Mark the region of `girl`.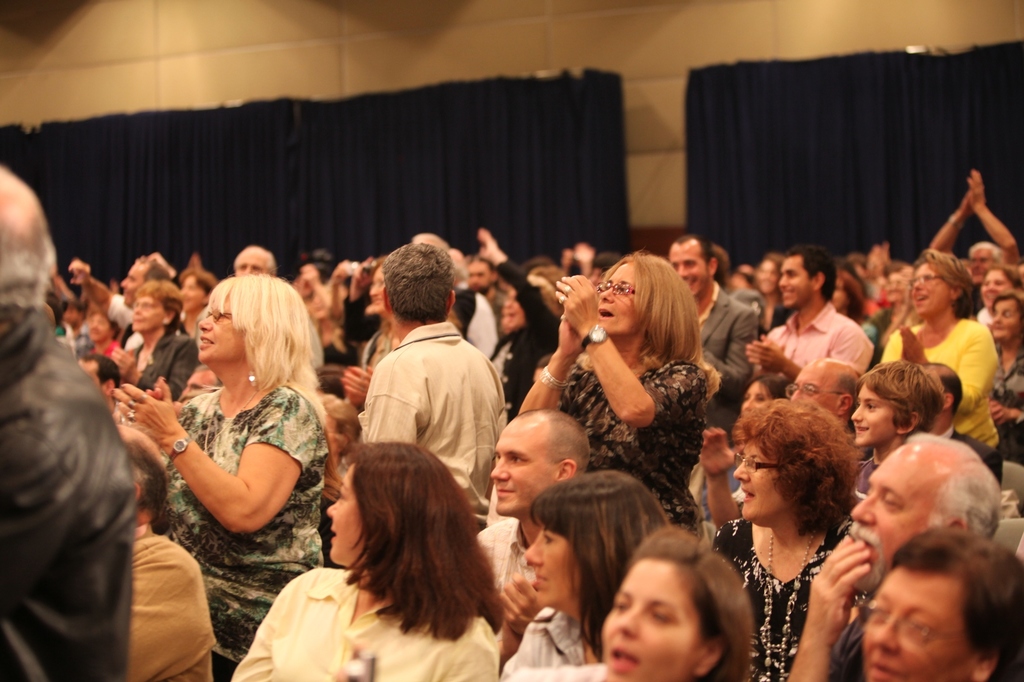
Region: 502/529/756/681.
